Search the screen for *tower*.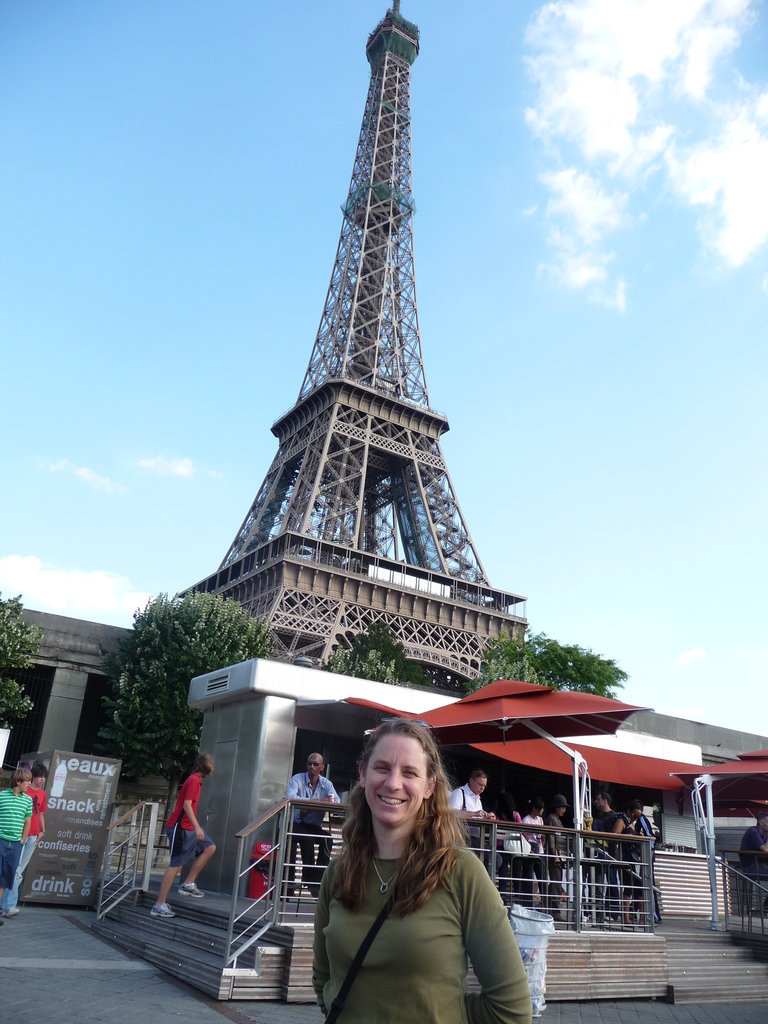
Found at [left=181, top=0, right=557, bottom=727].
